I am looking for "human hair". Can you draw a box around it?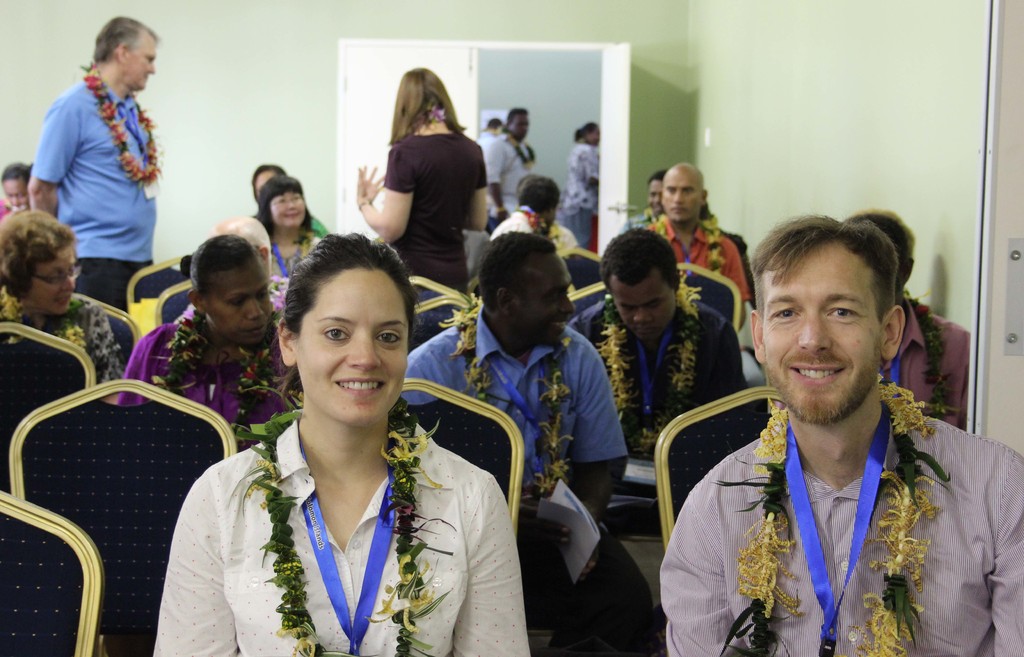
Sure, the bounding box is bbox(515, 174, 527, 195).
